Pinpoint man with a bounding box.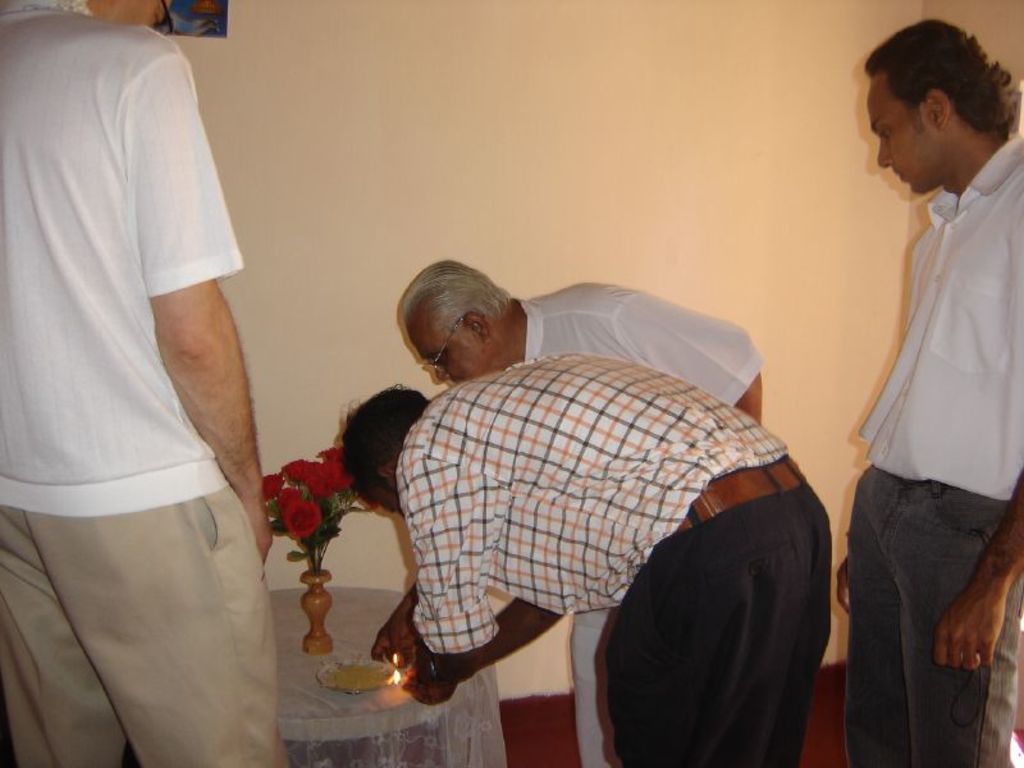
region(356, 383, 832, 767).
